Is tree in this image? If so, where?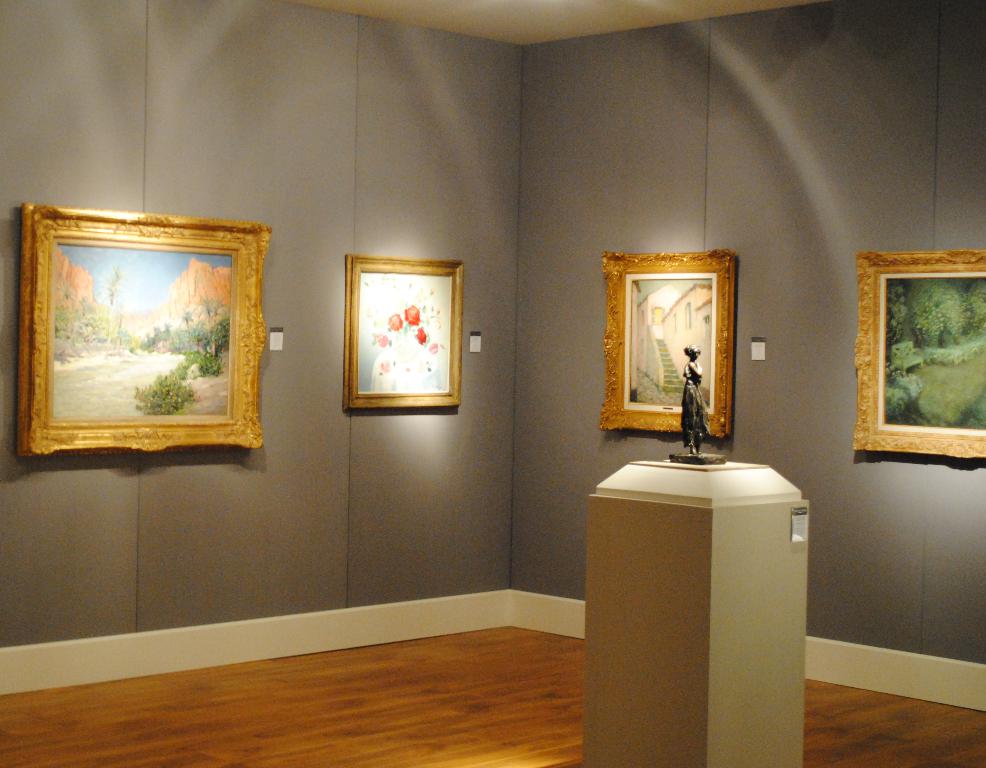
Yes, at [left=183, top=311, right=195, bottom=345].
